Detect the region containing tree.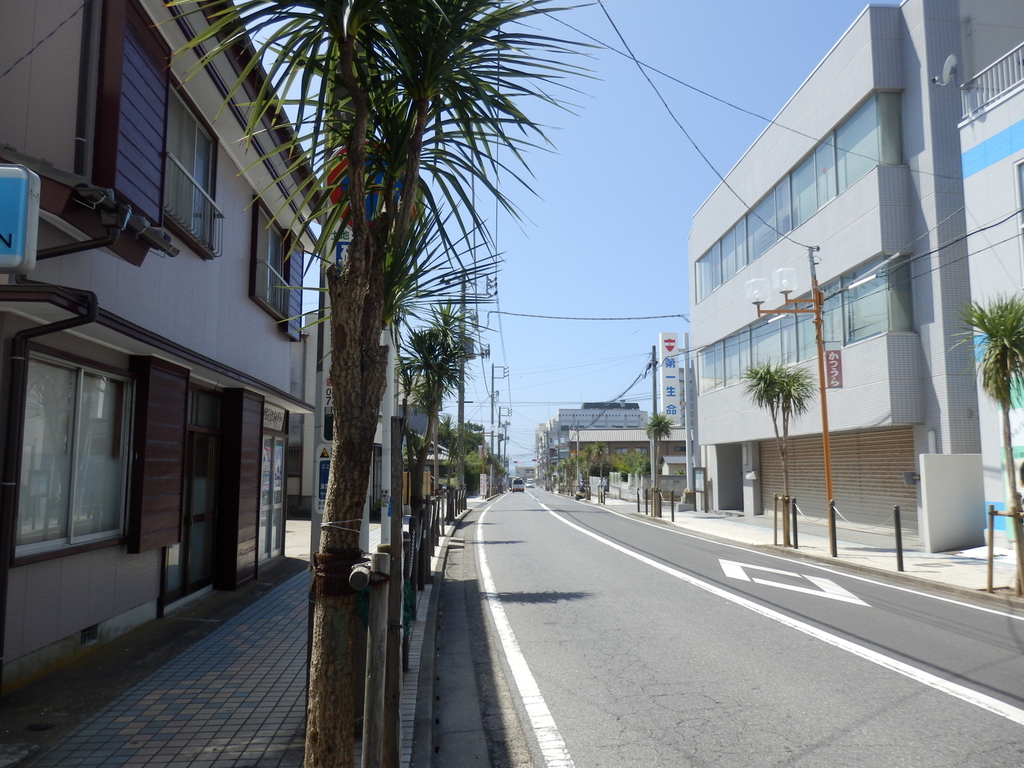
x1=391 y1=298 x2=490 y2=585.
